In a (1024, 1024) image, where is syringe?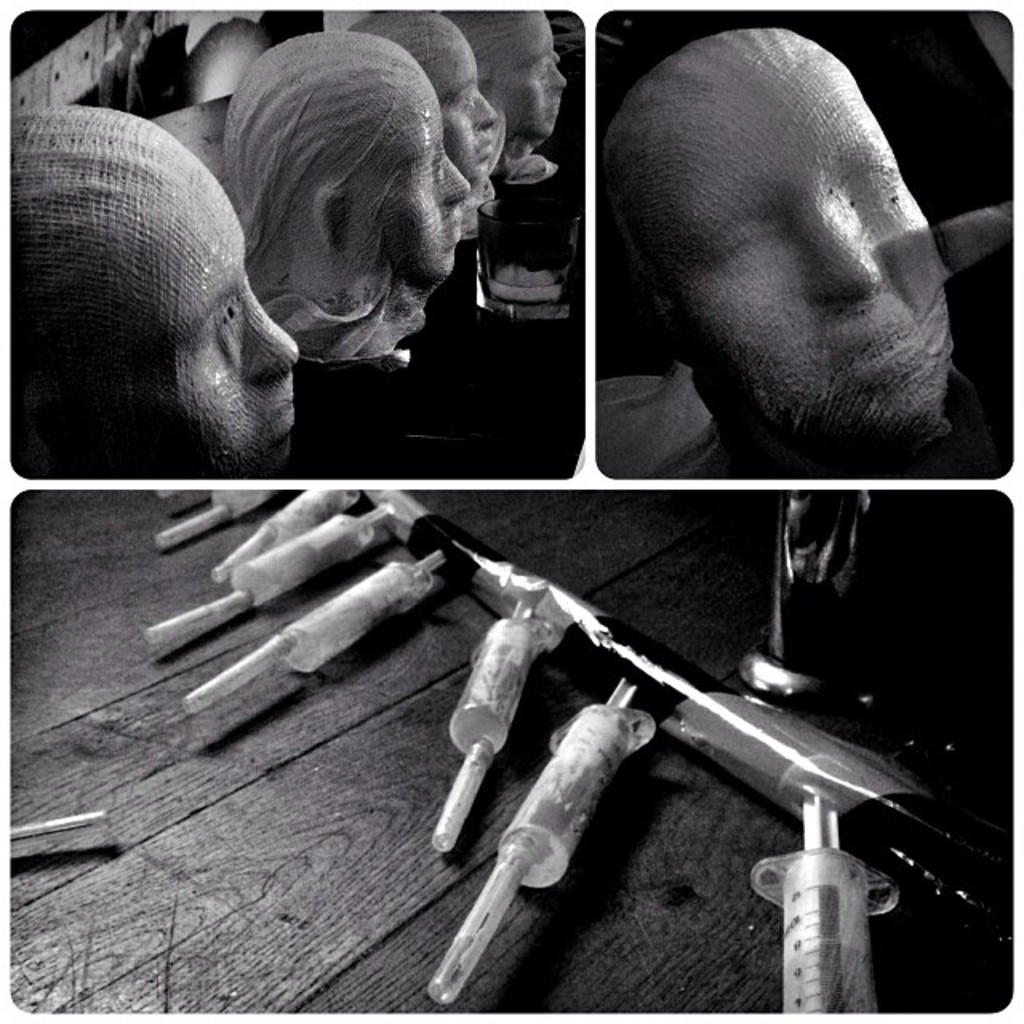
rect(754, 755, 894, 1022).
